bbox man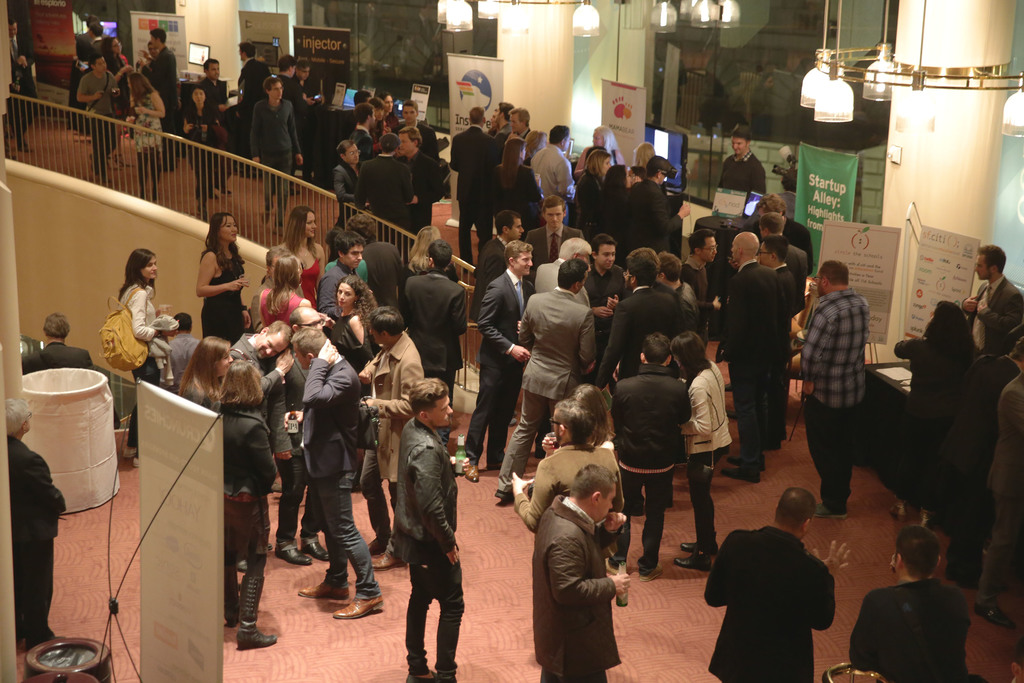
select_region(392, 377, 467, 682)
